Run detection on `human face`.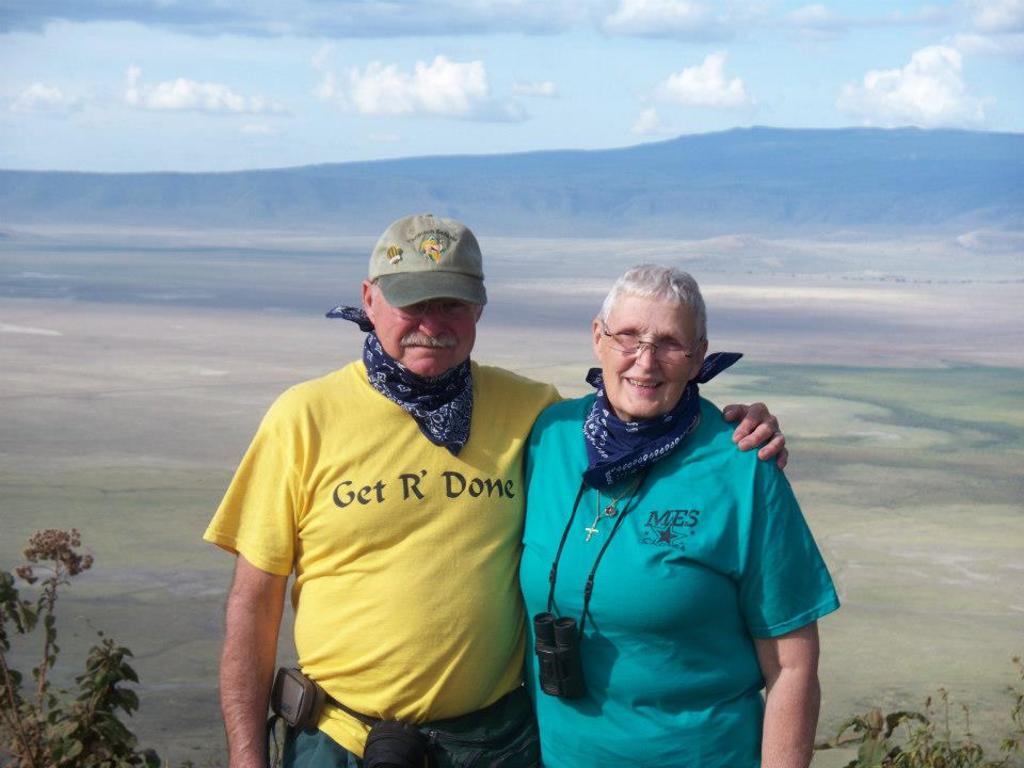
Result: <bbox>371, 285, 473, 372</bbox>.
